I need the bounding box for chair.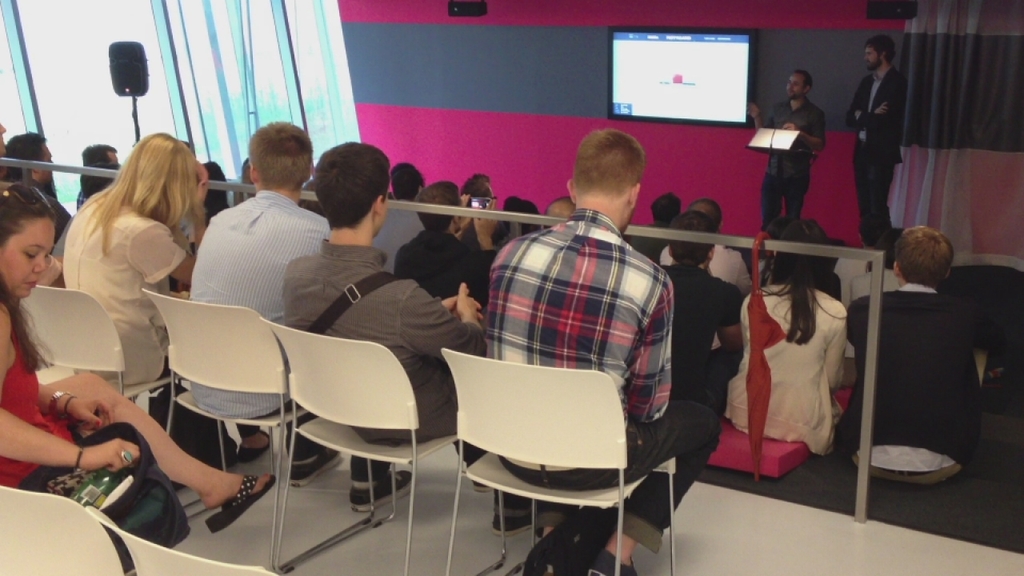
Here it is: x1=0, y1=486, x2=123, y2=575.
